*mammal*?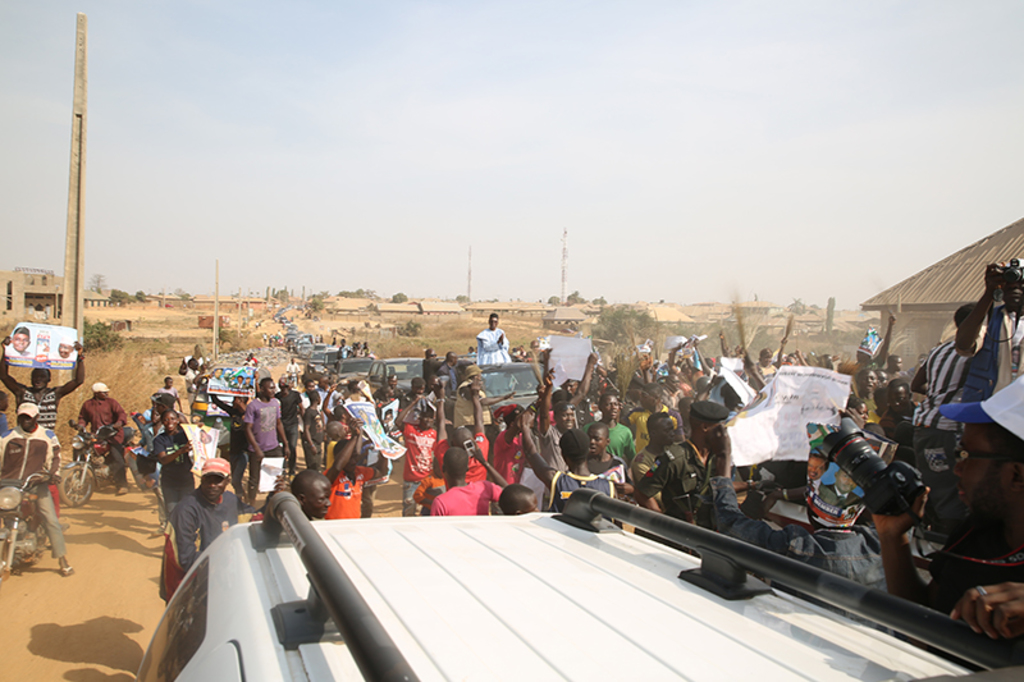
{"x1": 157, "y1": 470, "x2": 227, "y2": 577}
